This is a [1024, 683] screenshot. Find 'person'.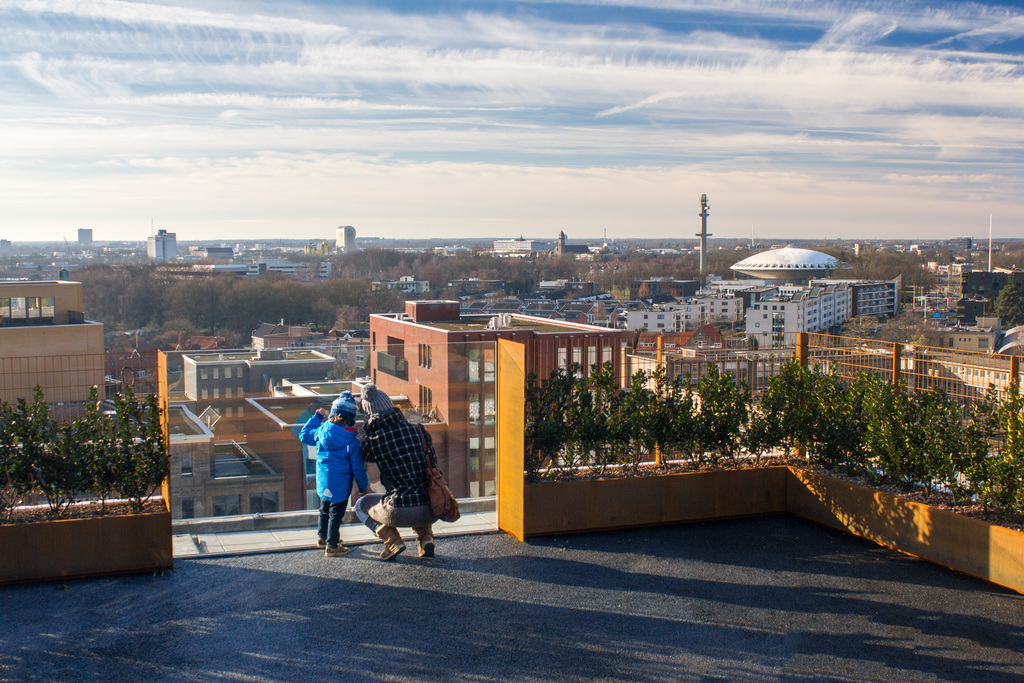
Bounding box: [left=353, top=381, right=452, bottom=561].
